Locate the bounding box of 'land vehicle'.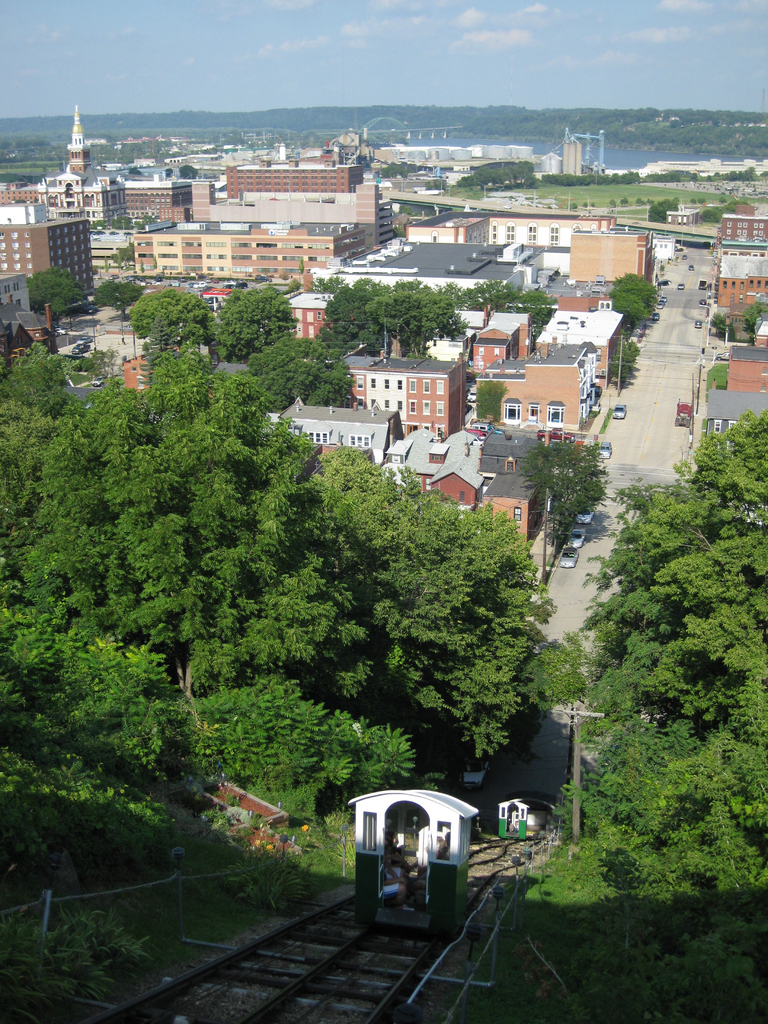
Bounding box: BBox(611, 401, 627, 420).
